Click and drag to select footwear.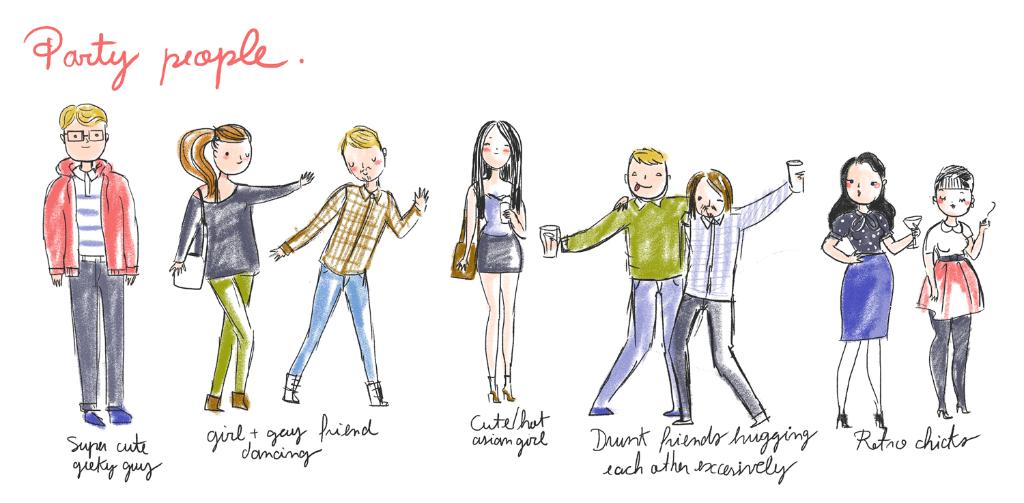
Selection: <bbox>83, 405, 104, 429</bbox>.
